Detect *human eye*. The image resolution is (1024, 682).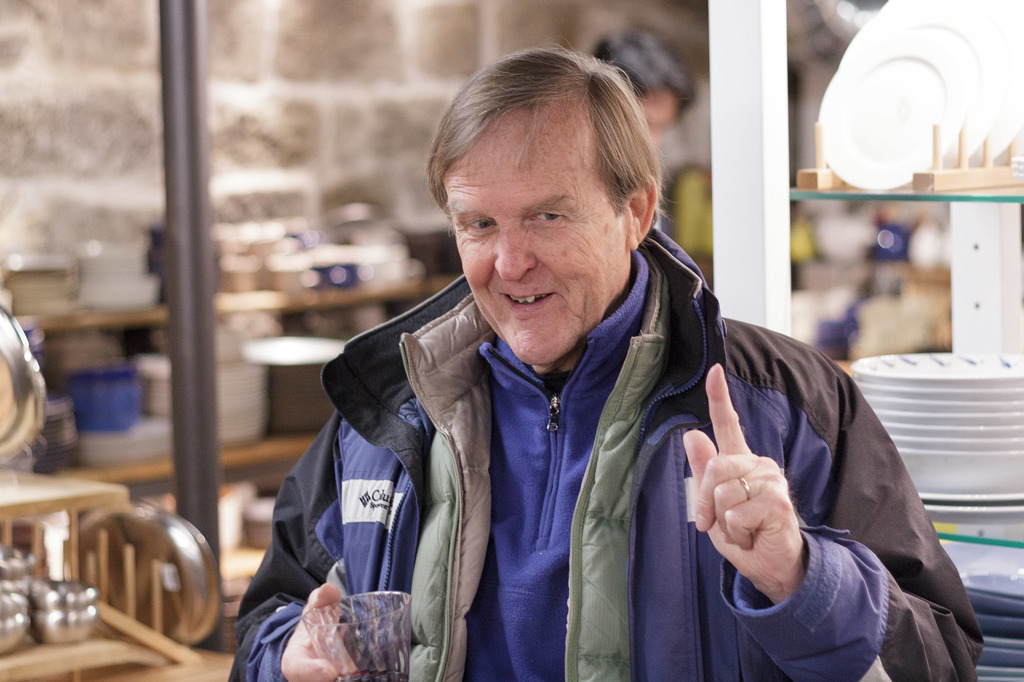
BBox(528, 207, 563, 230).
